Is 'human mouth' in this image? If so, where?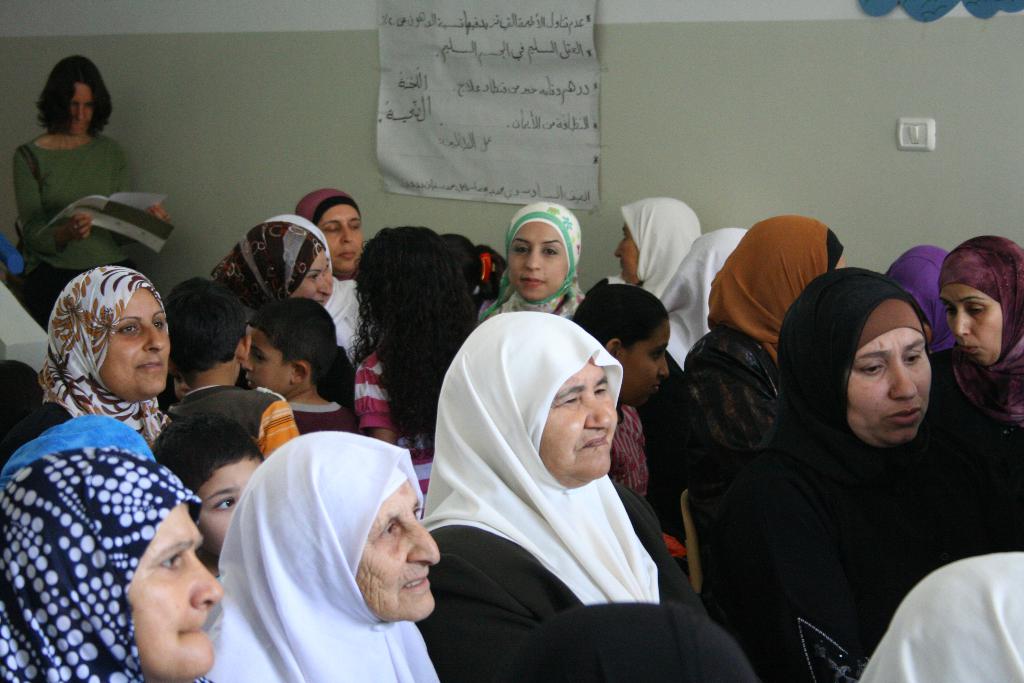
Yes, at box(184, 616, 206, 650).
